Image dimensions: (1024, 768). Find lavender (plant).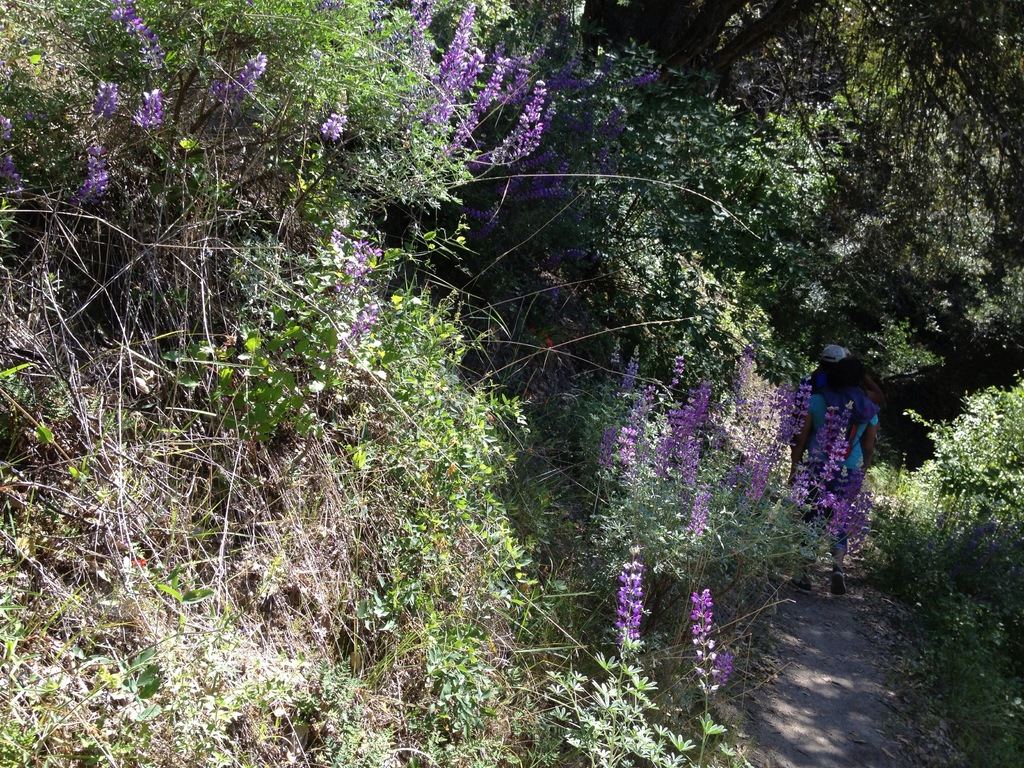
box=[744, 457, 775, 508].
